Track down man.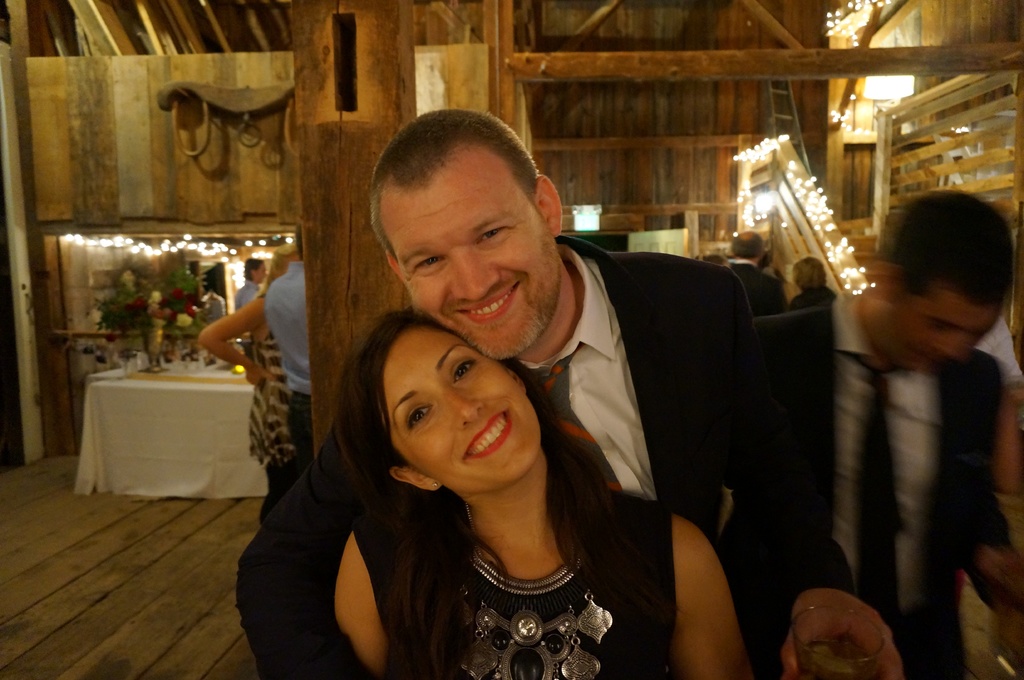
Tracked to box=[812, 186, 1023, 640].
